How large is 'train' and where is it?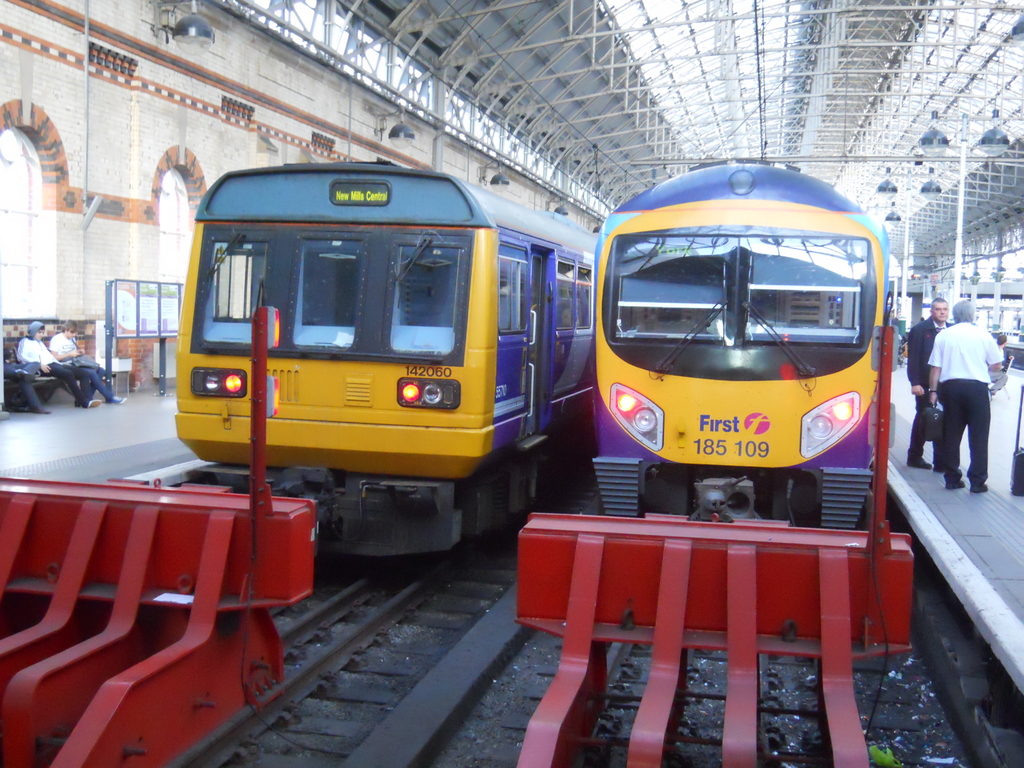
Bounding box: [x1=175, y1=159, x2=596, y2=566].
